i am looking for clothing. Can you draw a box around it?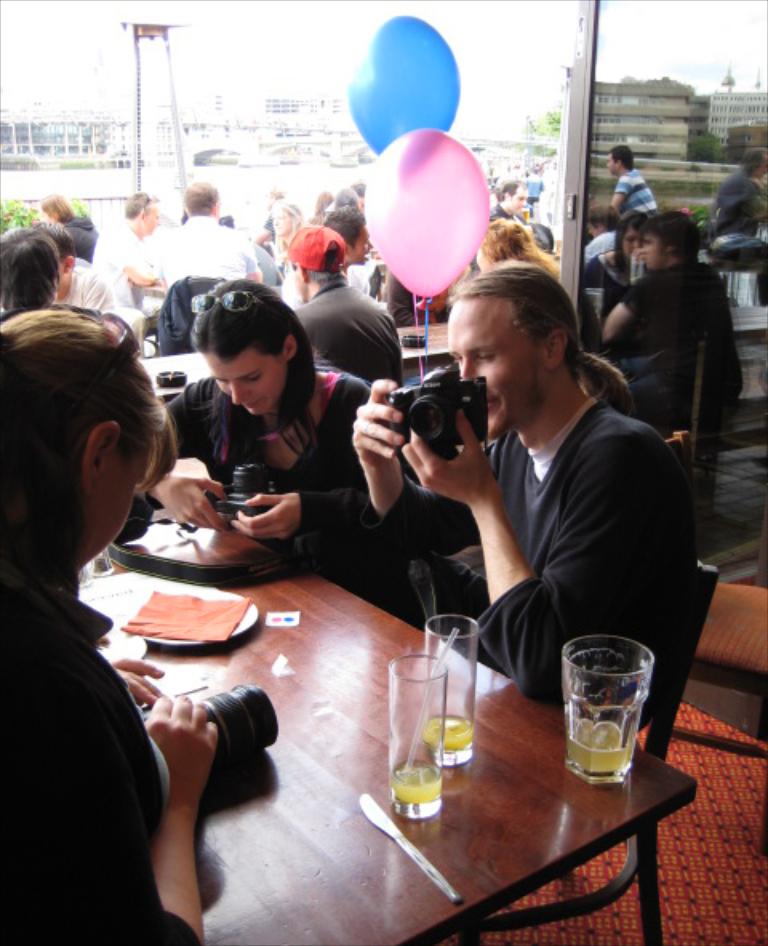
Sure, the bounding box is <bbox>155, 352, 432, 615</bbox>.
